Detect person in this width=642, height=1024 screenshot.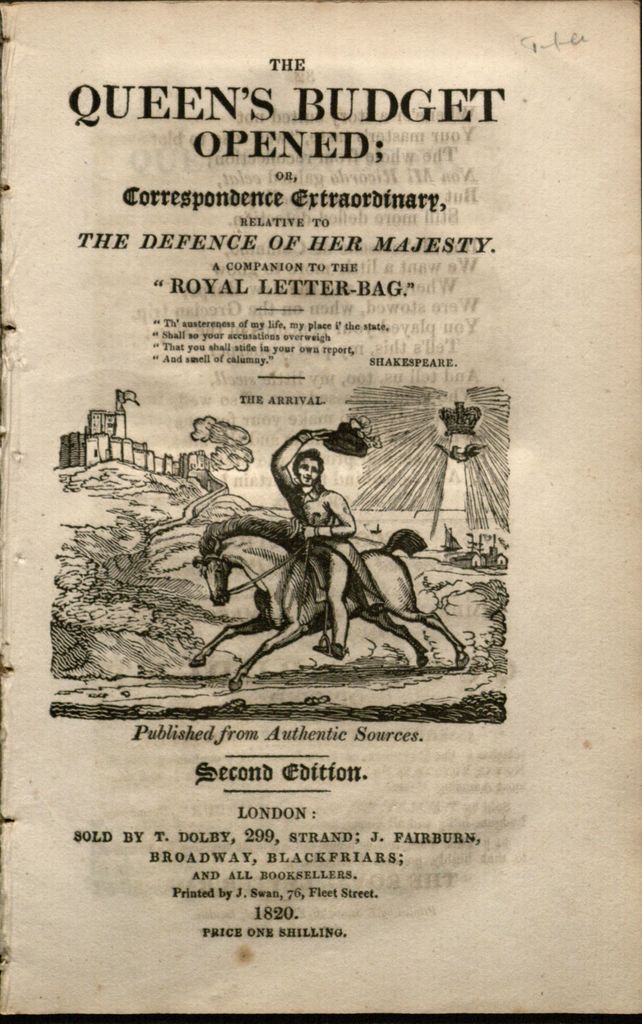
Detection: (274, 431, 375, 659).
